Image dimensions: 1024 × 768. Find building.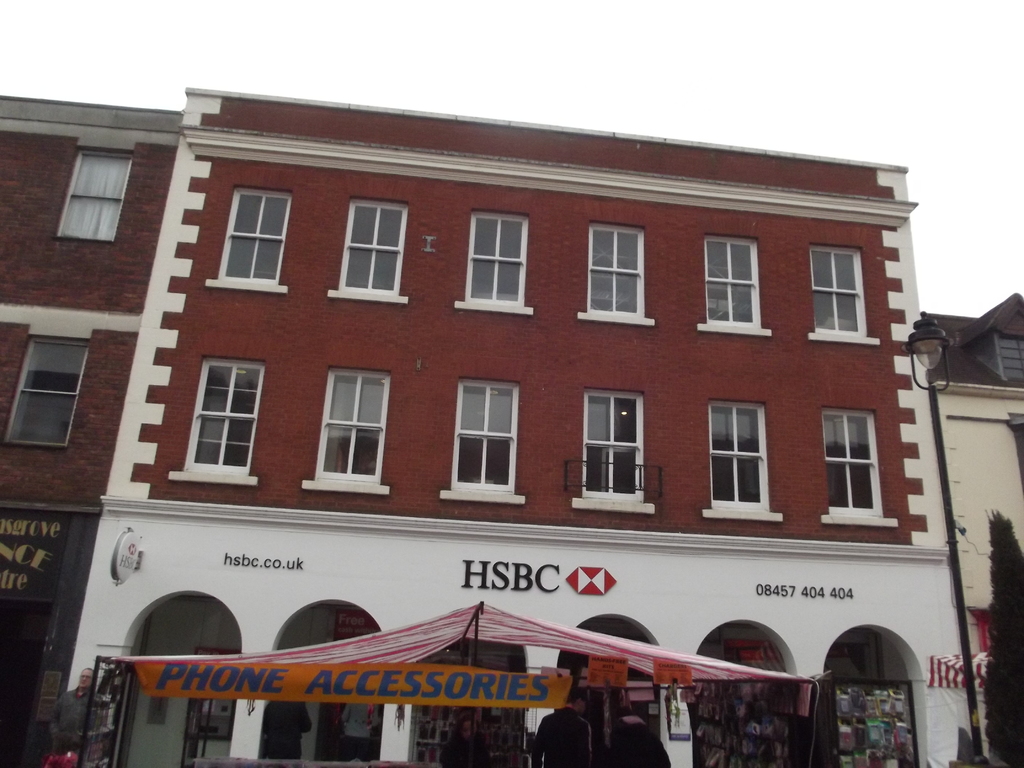
{"left": 935, "top": 383, "right": 1023, "bottom": 761}.
